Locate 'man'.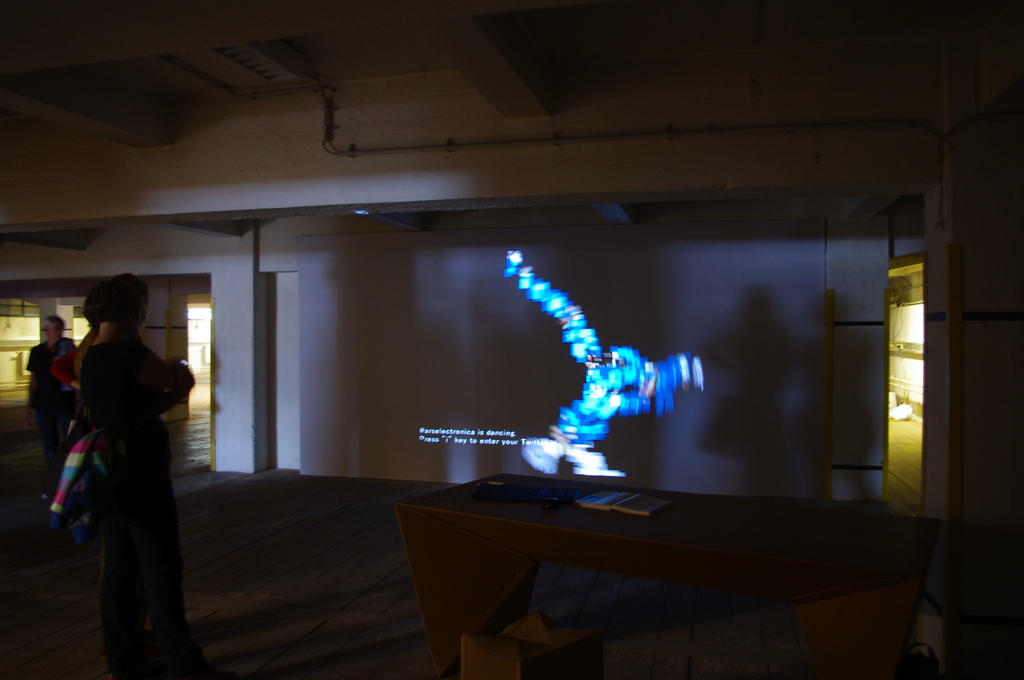
Bounding box: bbox=[17, 307, 74, 501].
